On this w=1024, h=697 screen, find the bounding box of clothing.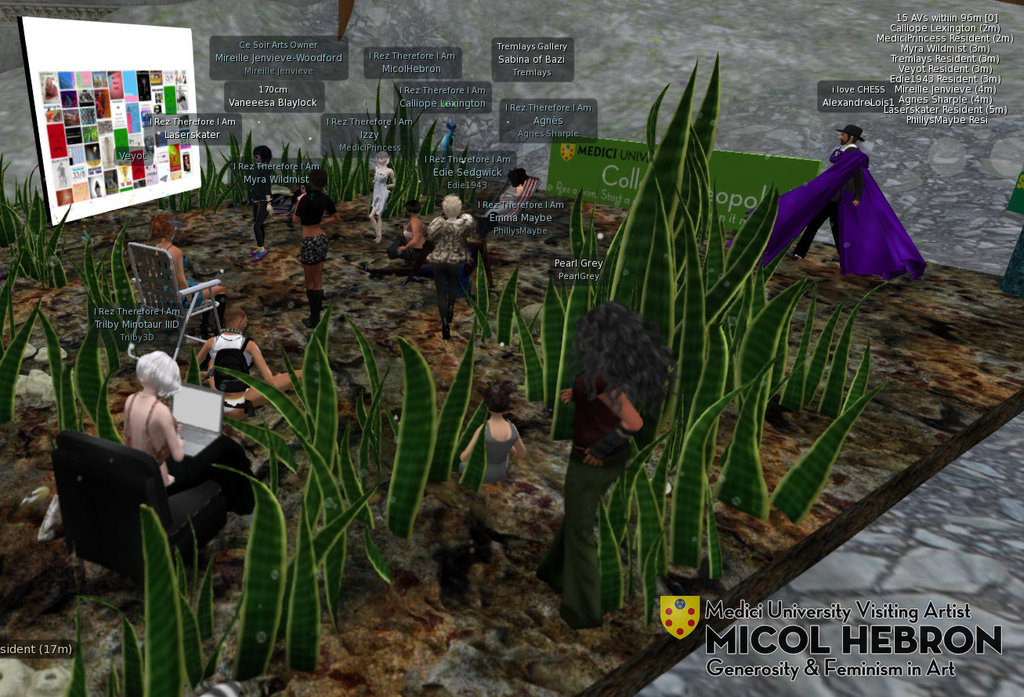
Bounding box: locate(469, 419, 516, 480).
